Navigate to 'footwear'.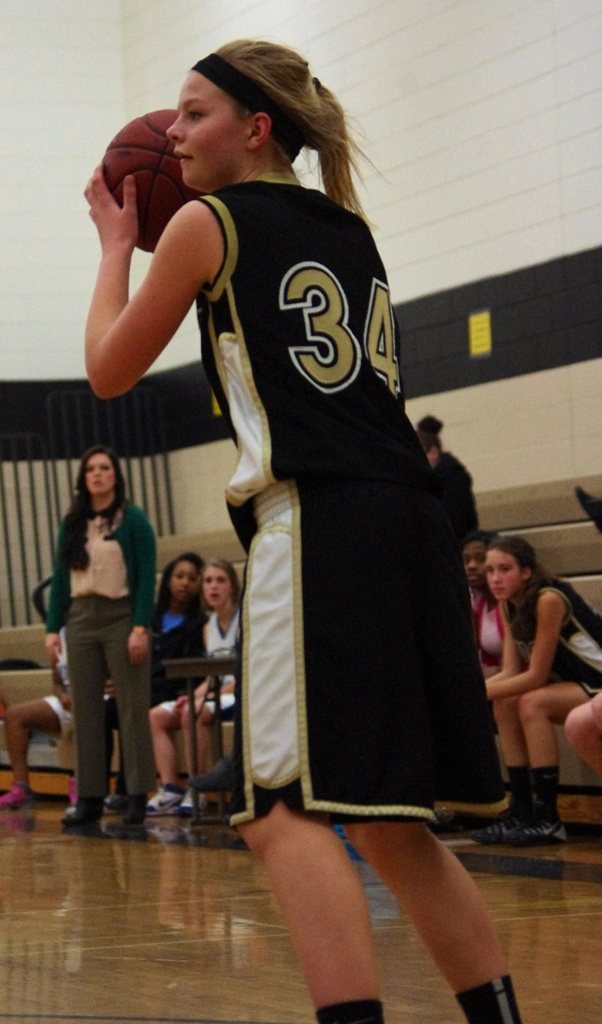
Navigation target: [59,805,73,816].
